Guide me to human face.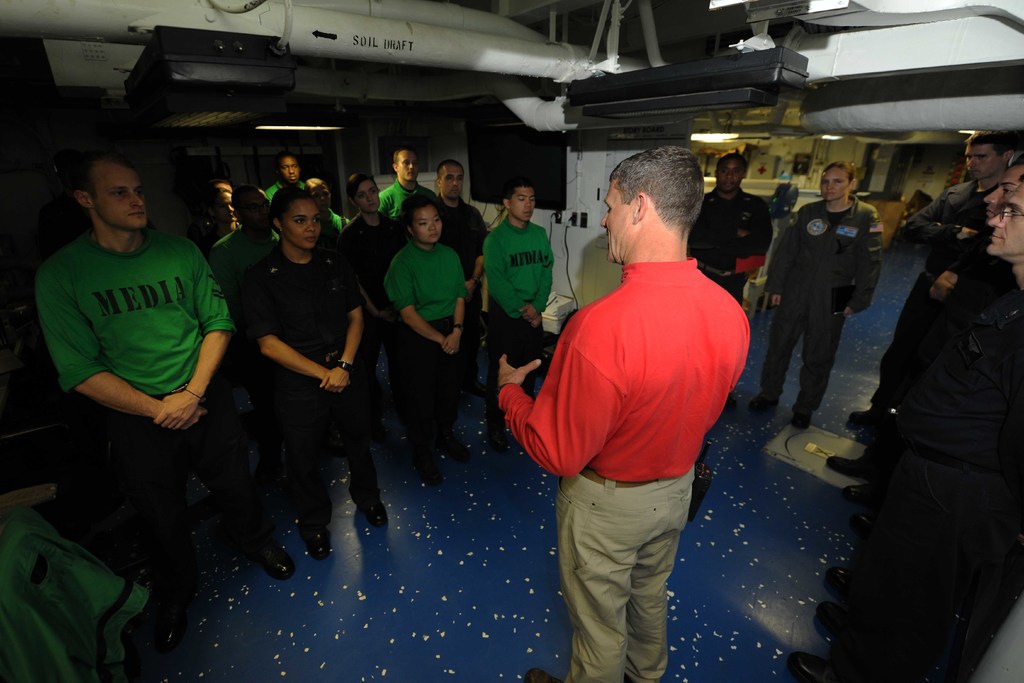
Guidance: [left=507, top=187, right=536, bottom=226].
